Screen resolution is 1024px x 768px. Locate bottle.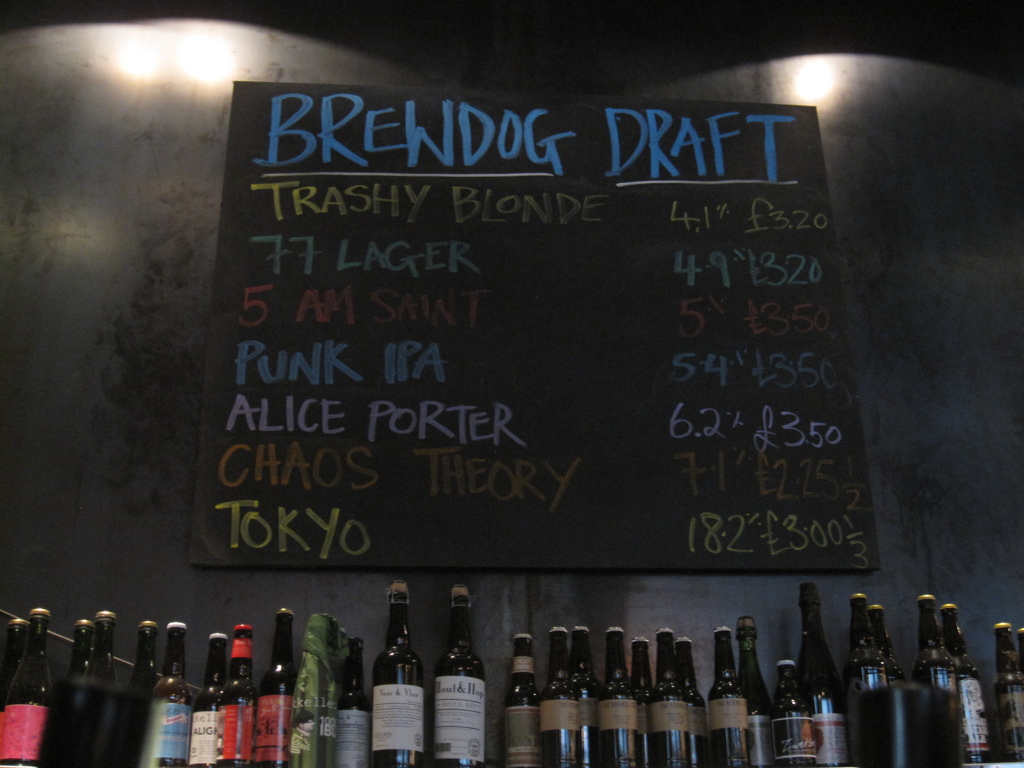
{"left": 869, "top": 604, "right": 906, "bottom": 687}.
